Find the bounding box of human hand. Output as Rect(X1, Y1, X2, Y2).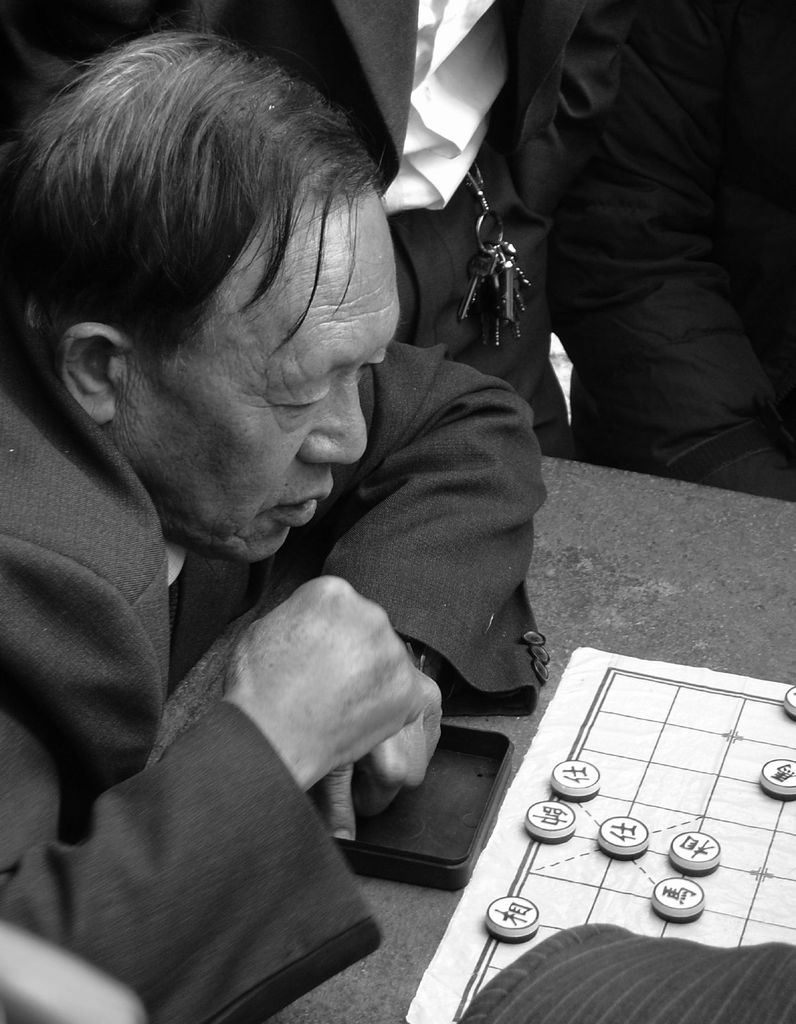
Rect(320, 643, 444, 843).
